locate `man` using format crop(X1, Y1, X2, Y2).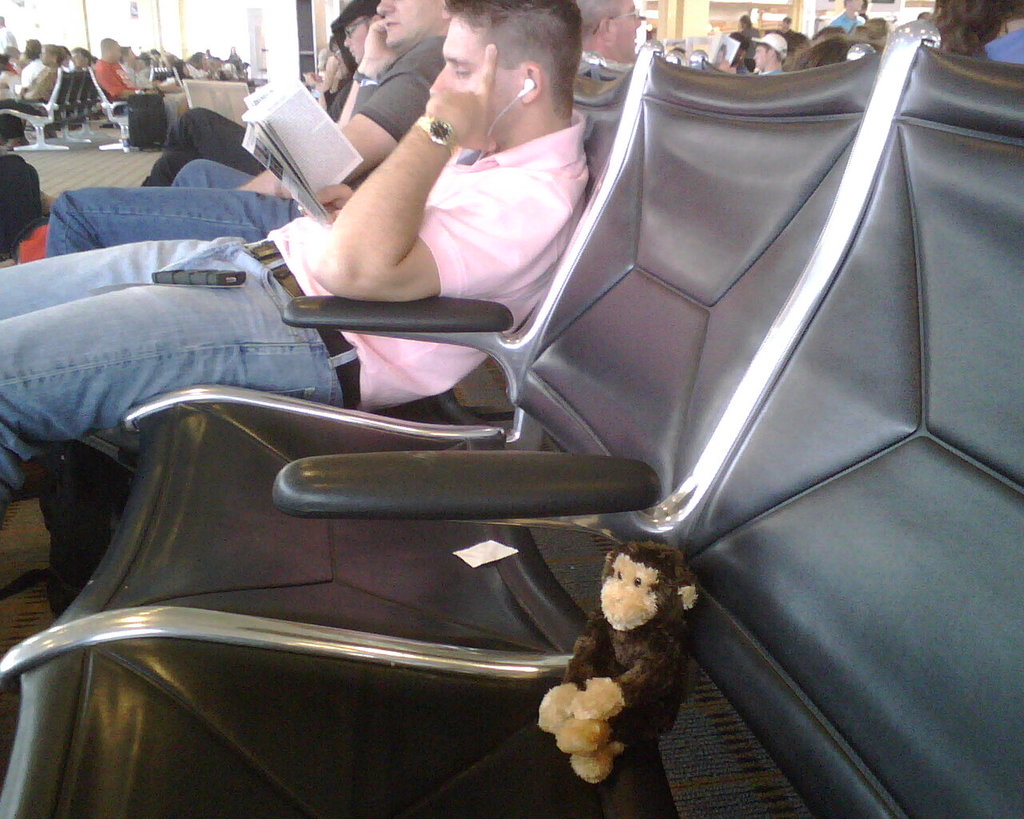
crop(753, 32, 786, 76).
